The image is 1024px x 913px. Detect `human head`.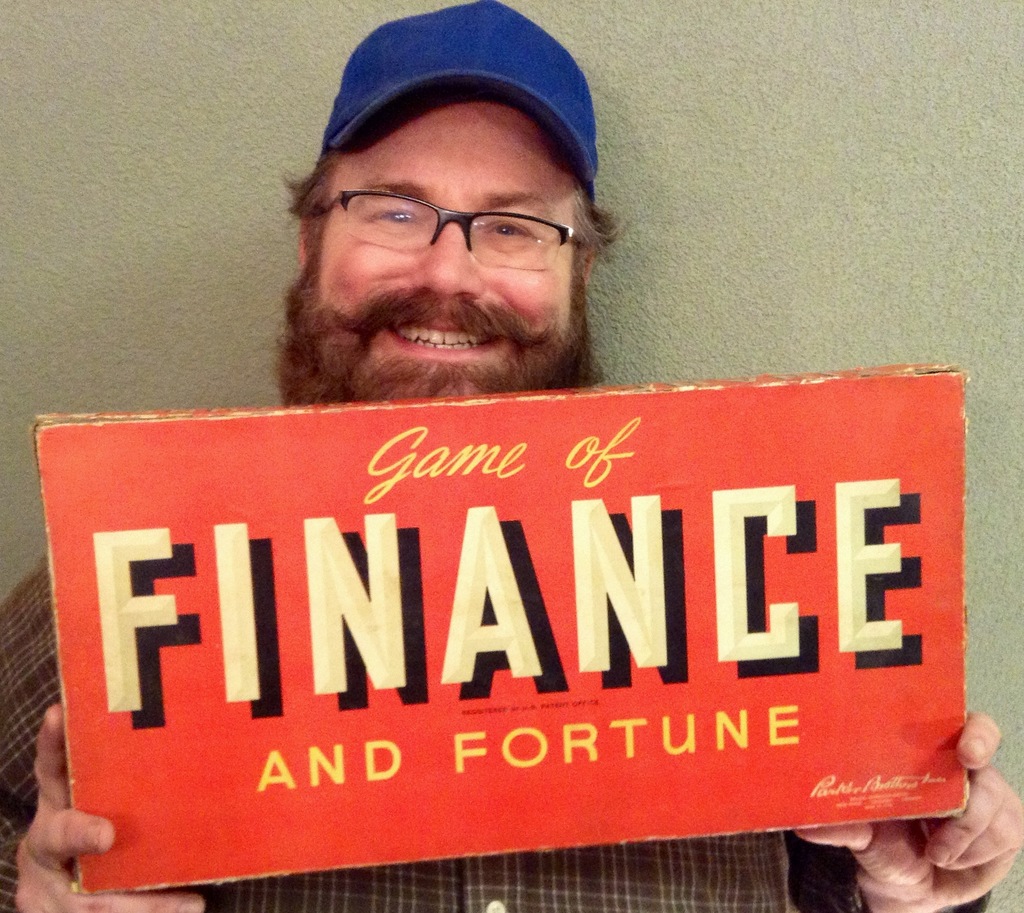
Detection: [left=283, top=20, right=620, bottom=417].
